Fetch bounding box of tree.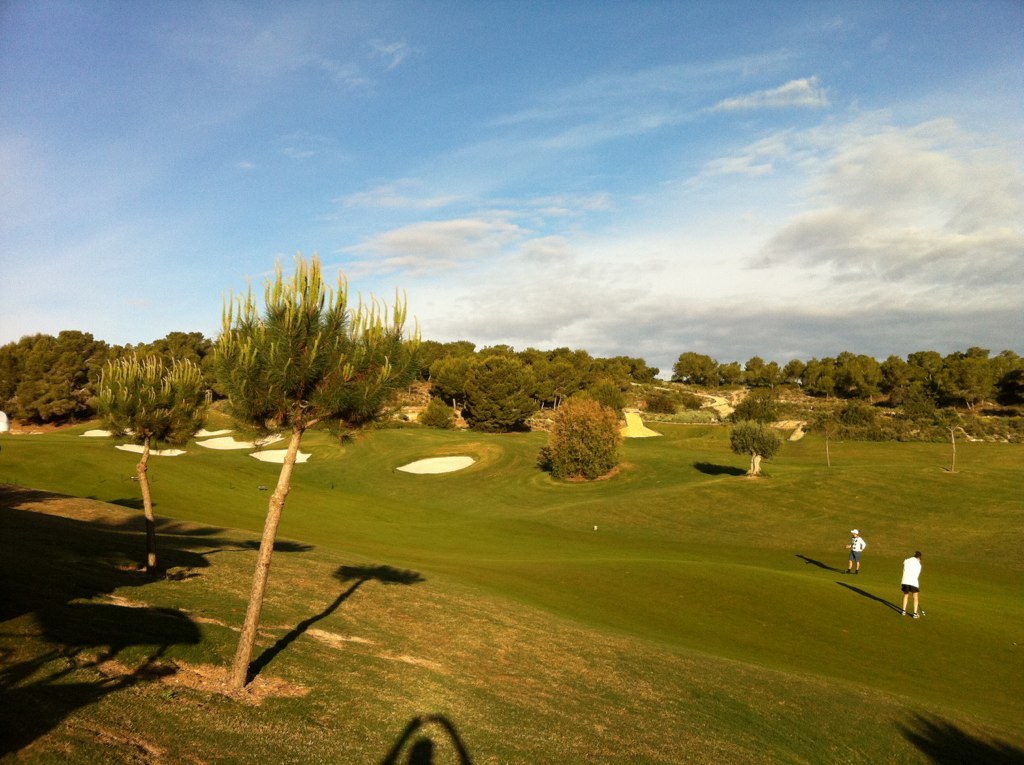
Bbox: Rect(417, 400, 458, 428).
